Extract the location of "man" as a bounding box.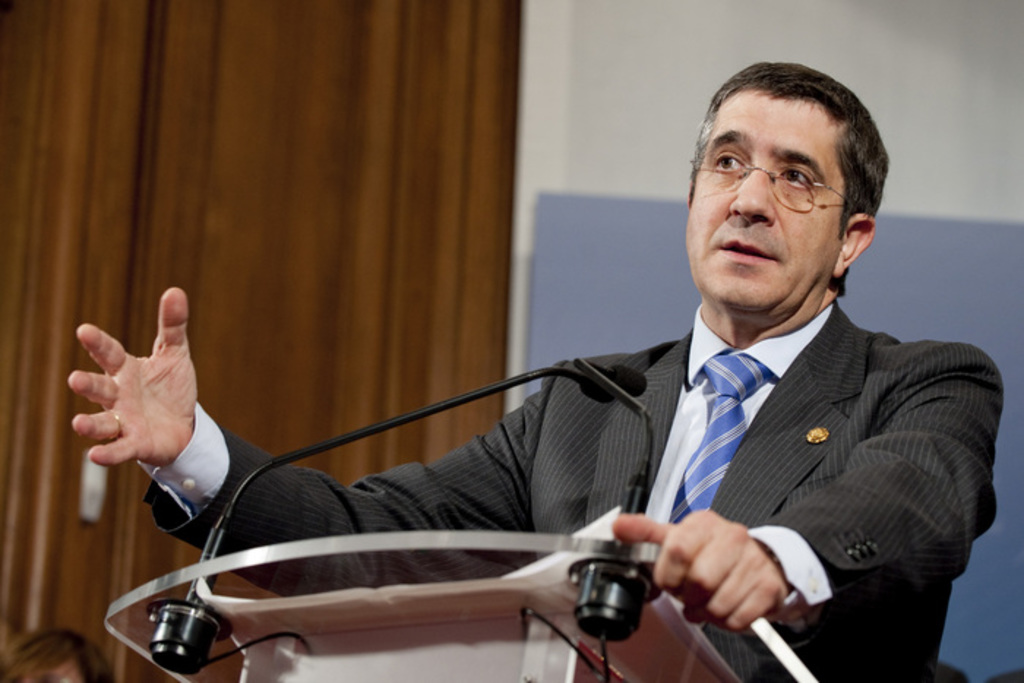
left=63, top=72, right=1009, bottom=682.
